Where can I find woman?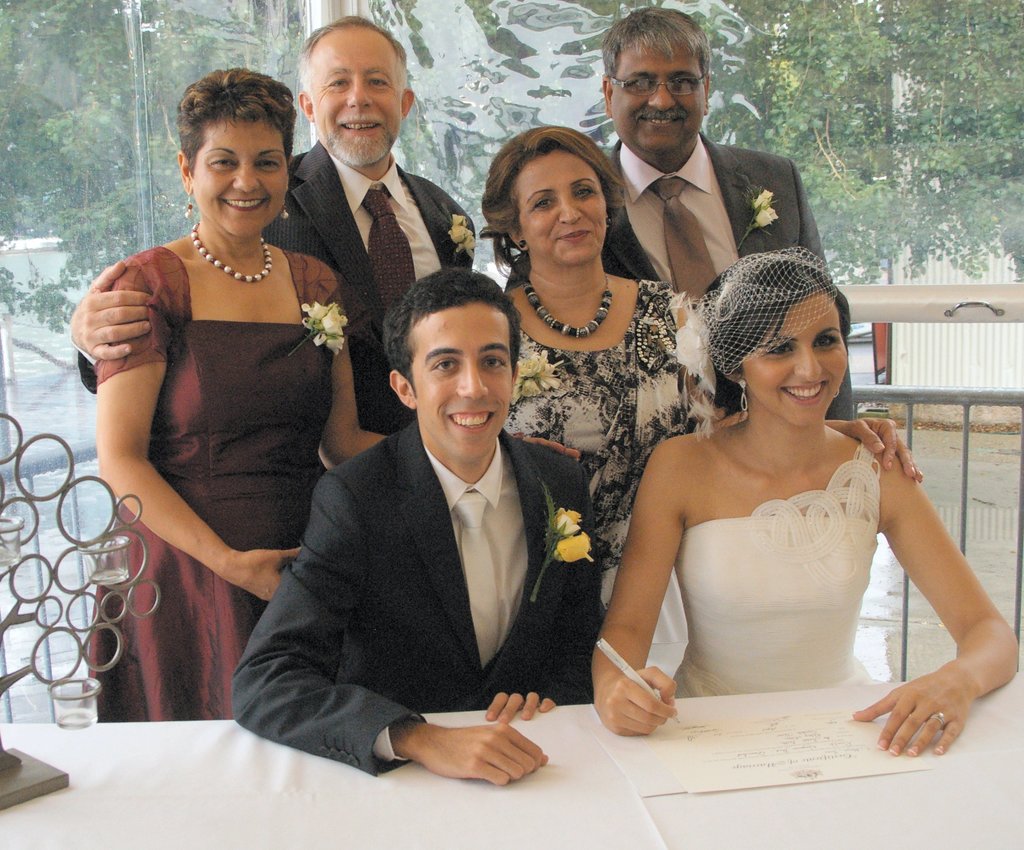
You can find it at bbox=(481, 120, 928, 637).
